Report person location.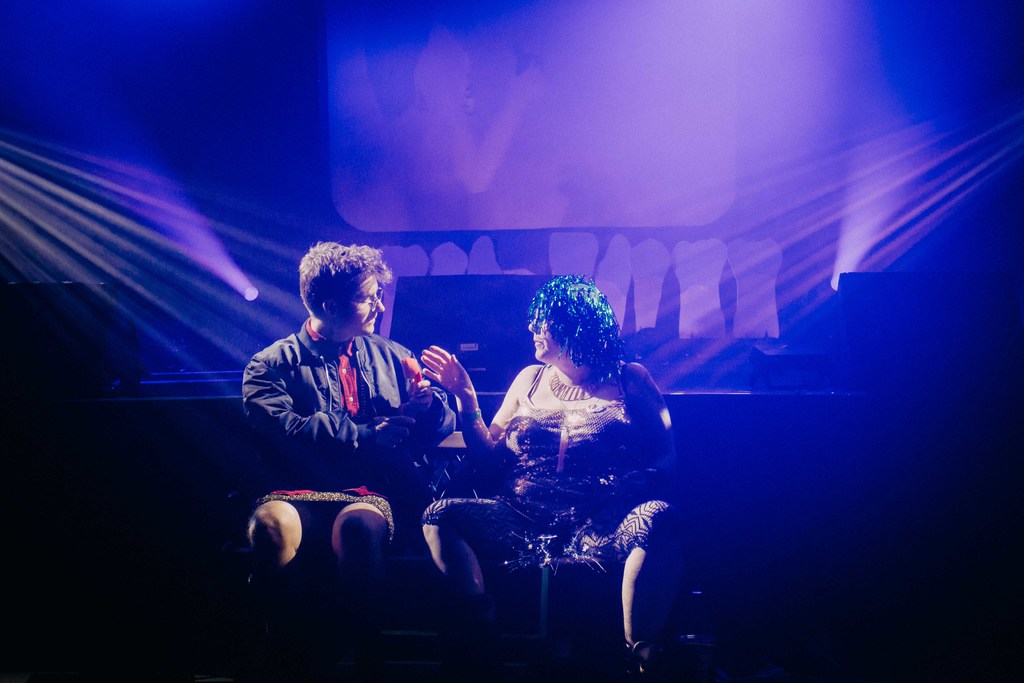
Report: box=[239, 238, 469, 530].
